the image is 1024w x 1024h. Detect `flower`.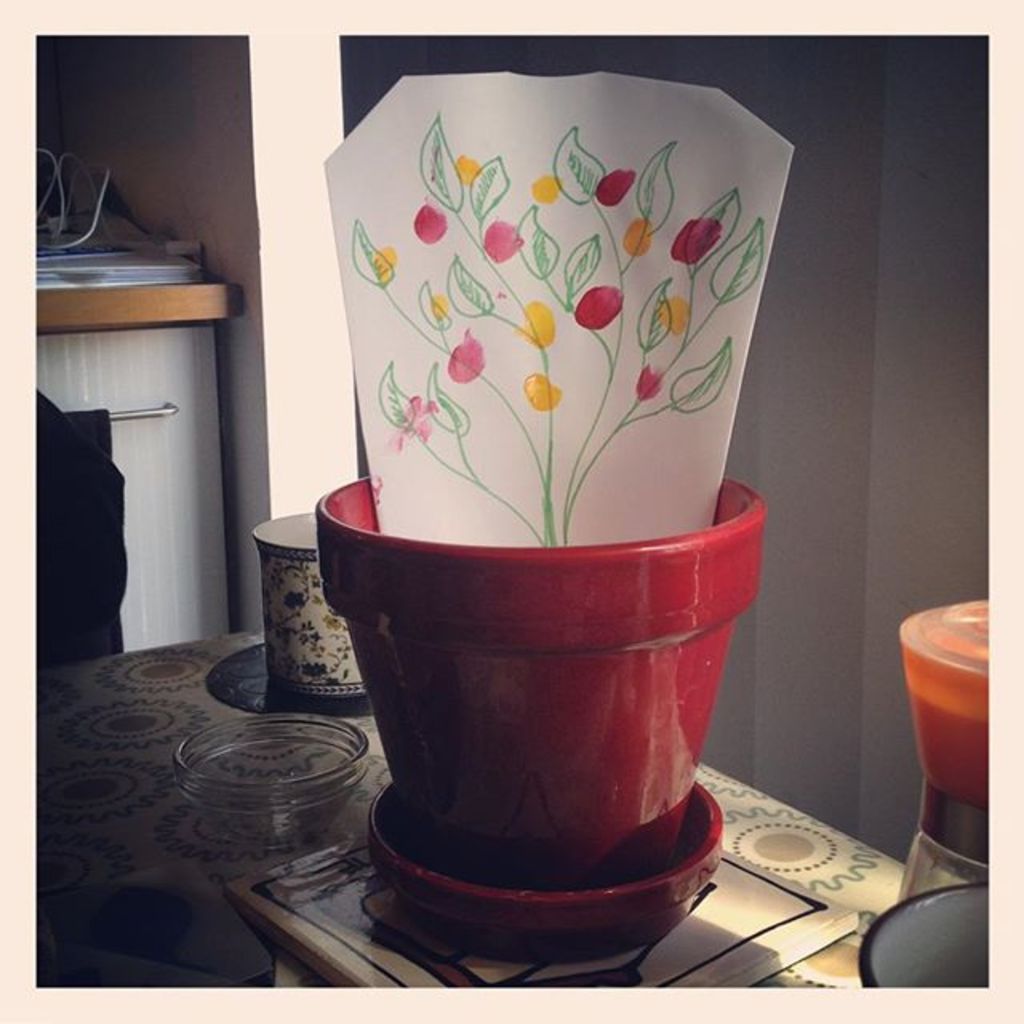
Detection: box=[664, 218, 725, 266].
